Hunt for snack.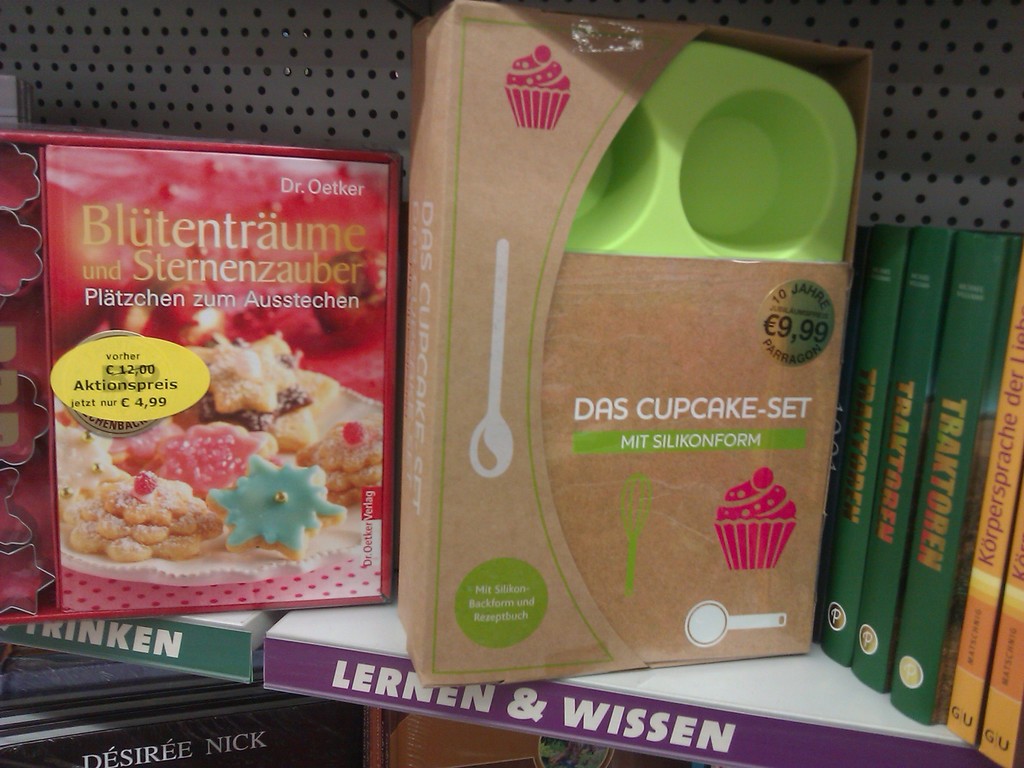
Hunted down at (x1=10, y1=224, x2=387, y2=615).
